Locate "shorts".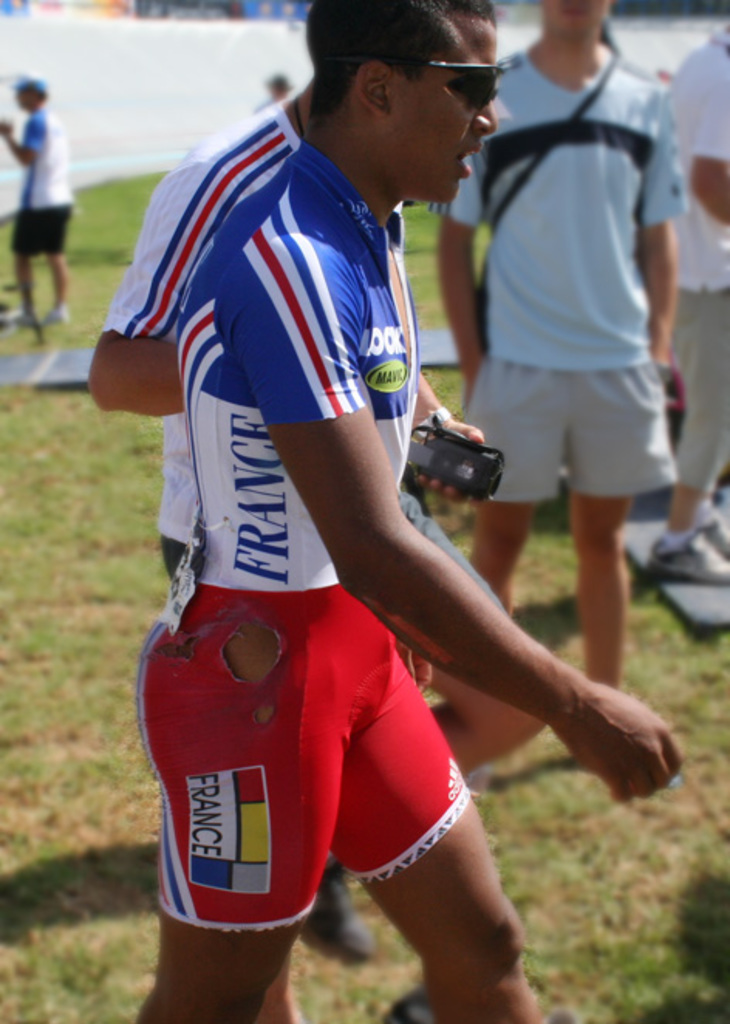
Bounding box: 161,489,506,603.
